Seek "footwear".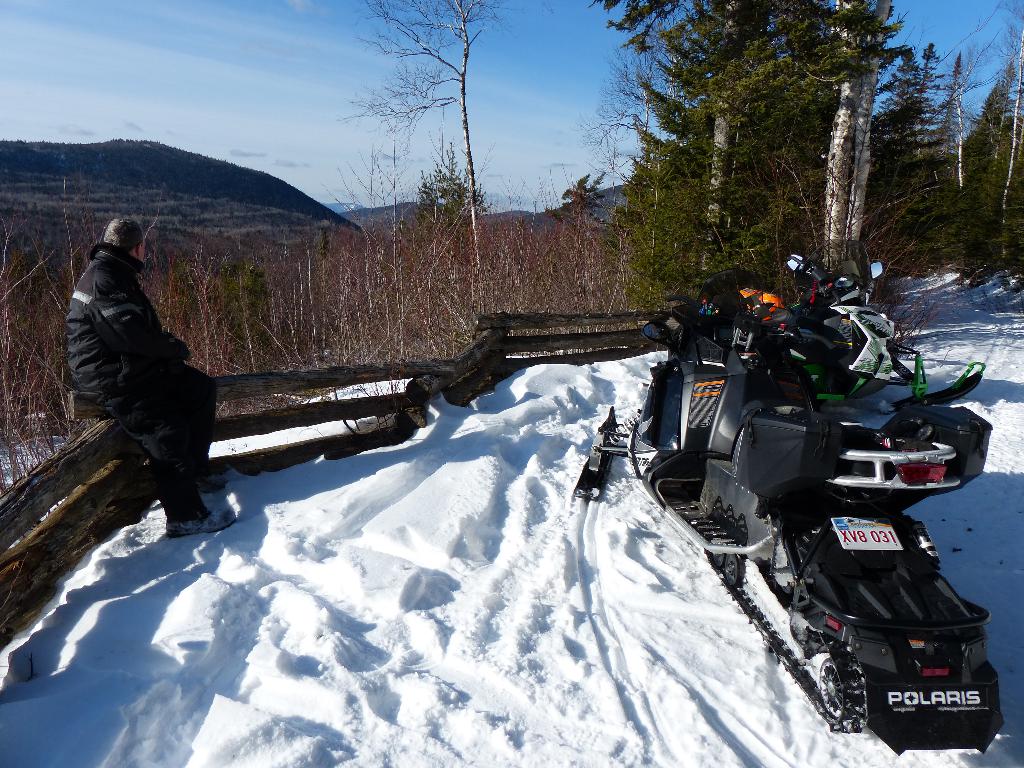
bbox=(192, 471, 229, 490).
